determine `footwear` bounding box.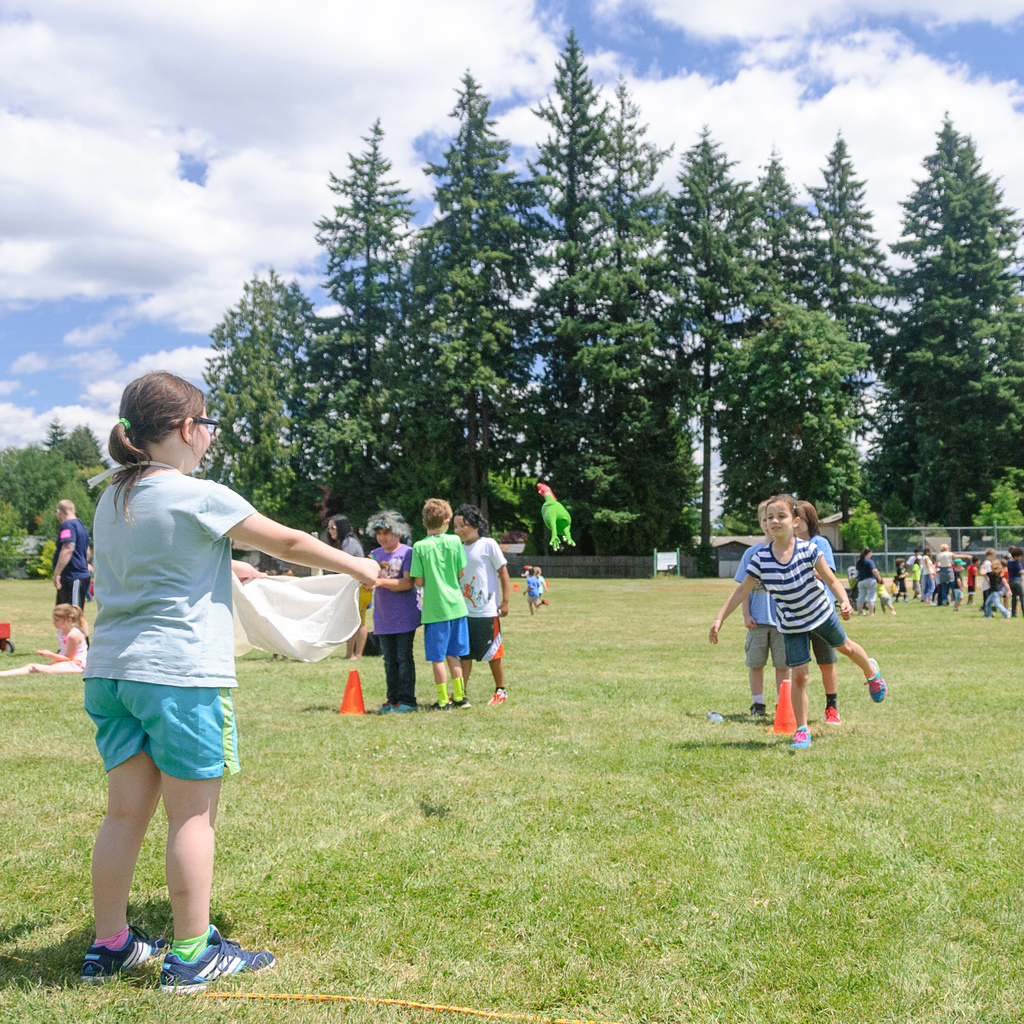
Determined: 482/688/508/709.
